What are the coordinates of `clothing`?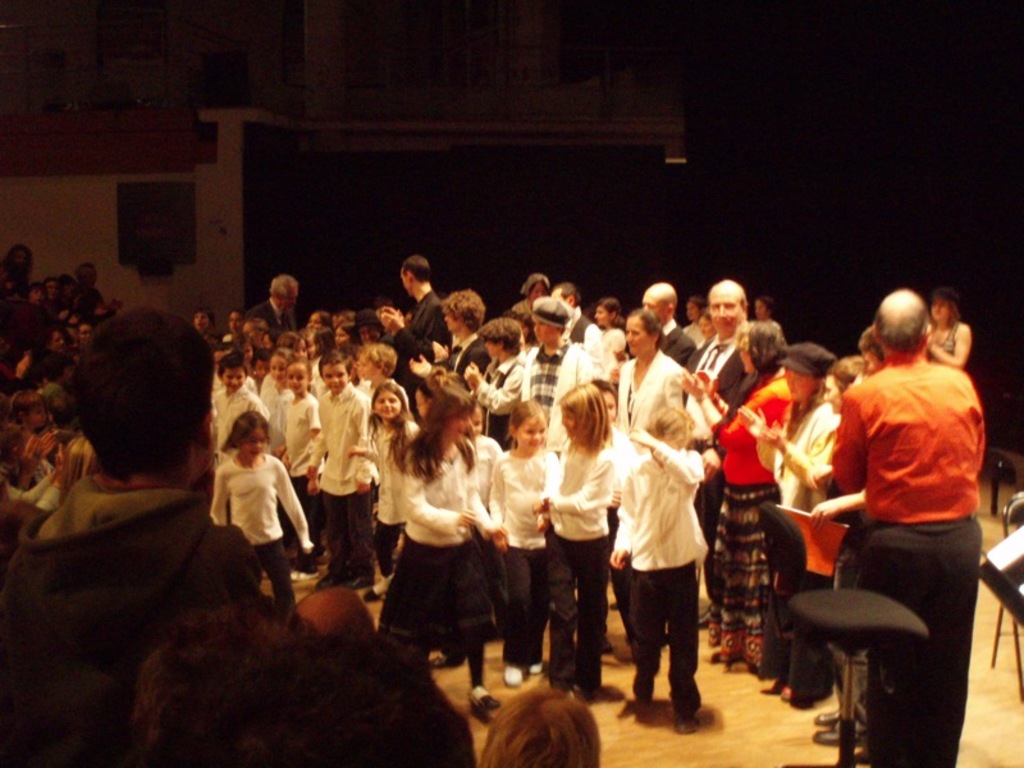
<bbox>753, 399, 844, 699</bbox>.
